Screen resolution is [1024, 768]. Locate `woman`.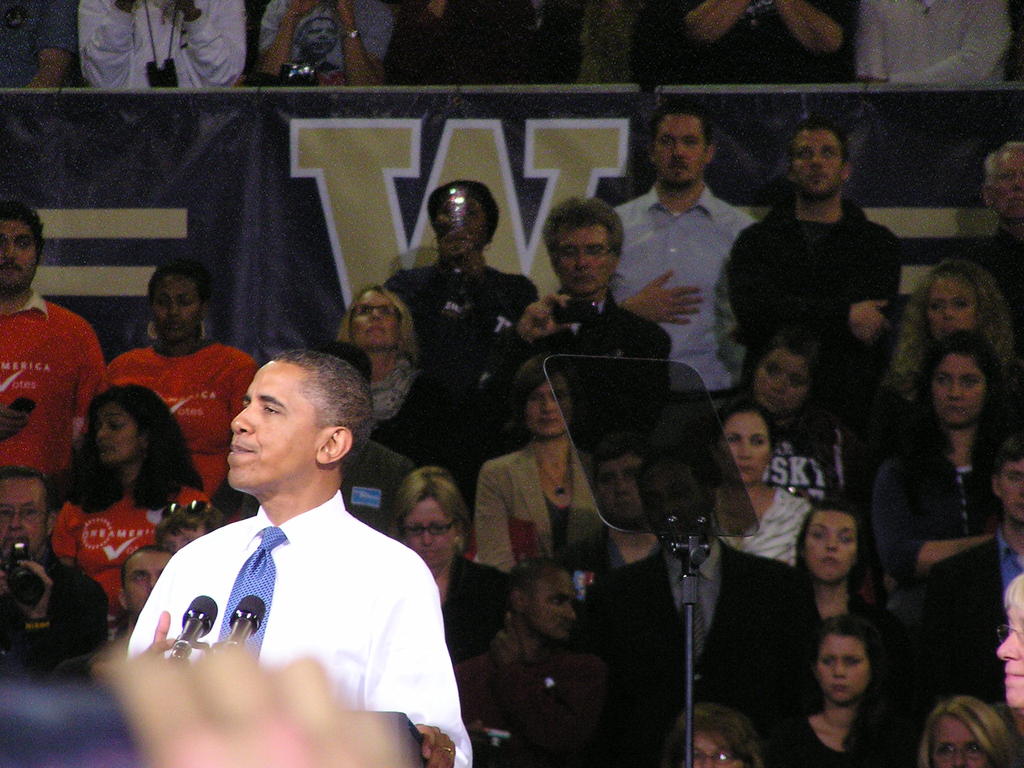
[774, 616, 929, 748].
